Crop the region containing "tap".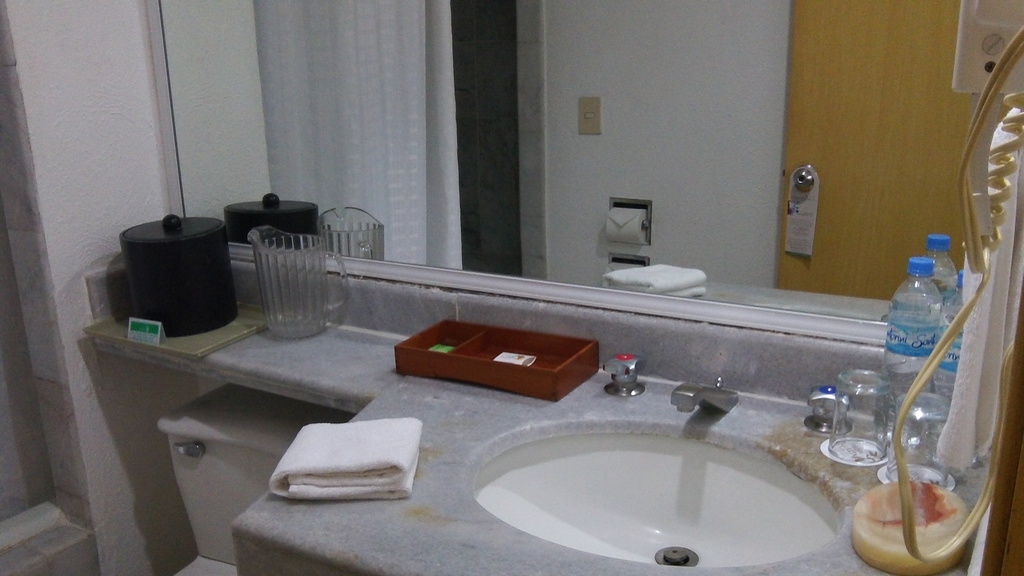
Crop region: x1=671 y1=383 x2=742 y2=410.
